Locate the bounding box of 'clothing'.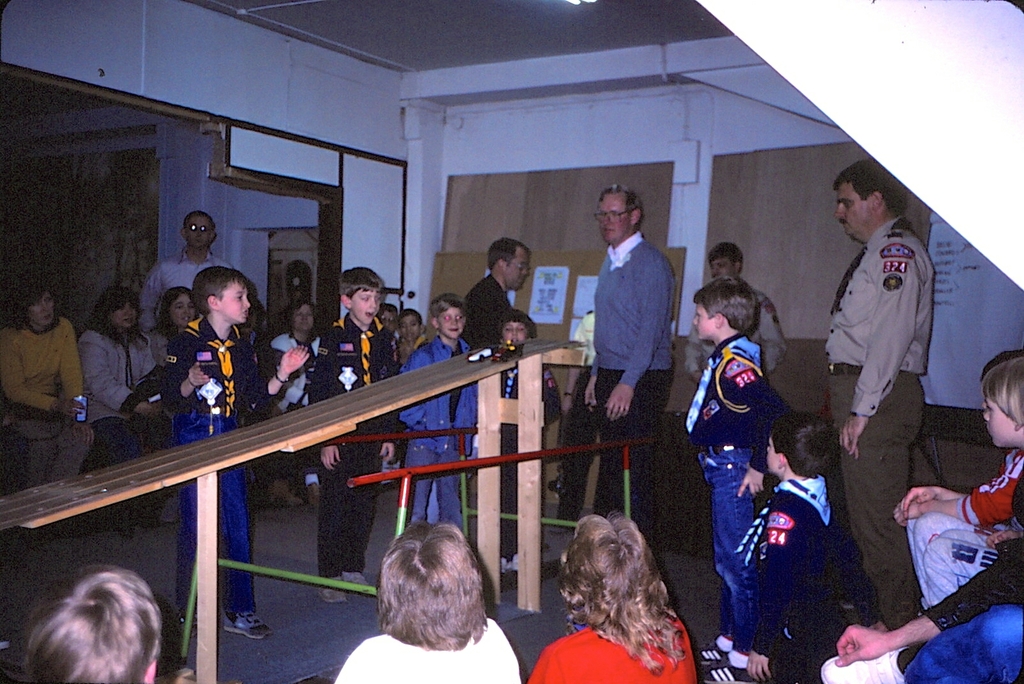
Bounding box: pyautogui.locateOnScreen(683, 292, 790, 378).
